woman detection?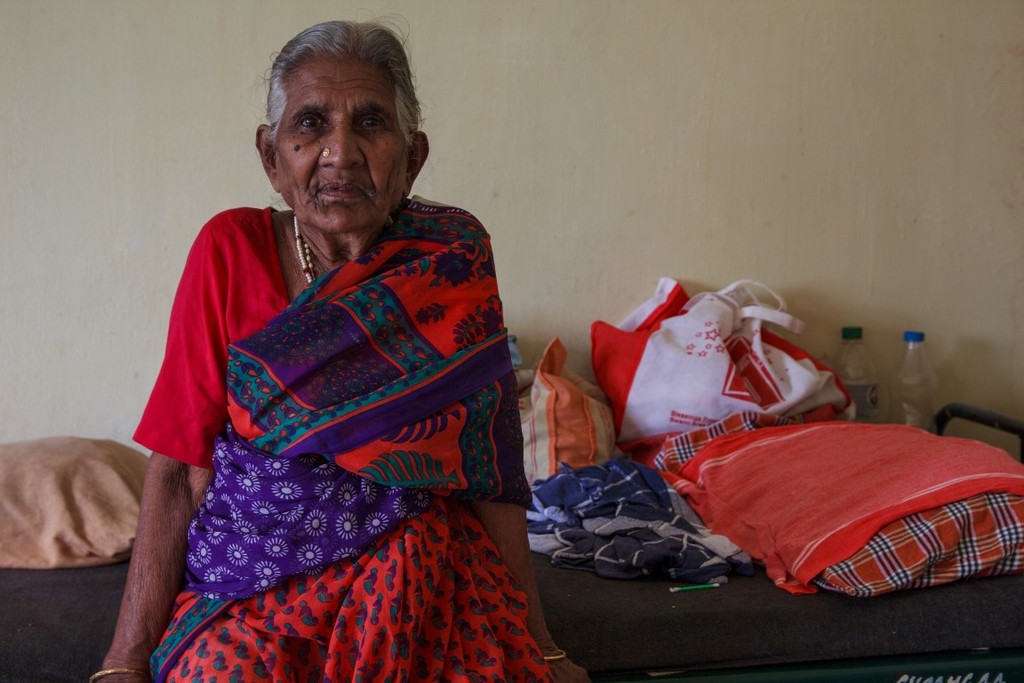
[121, 24, 543, 682]
